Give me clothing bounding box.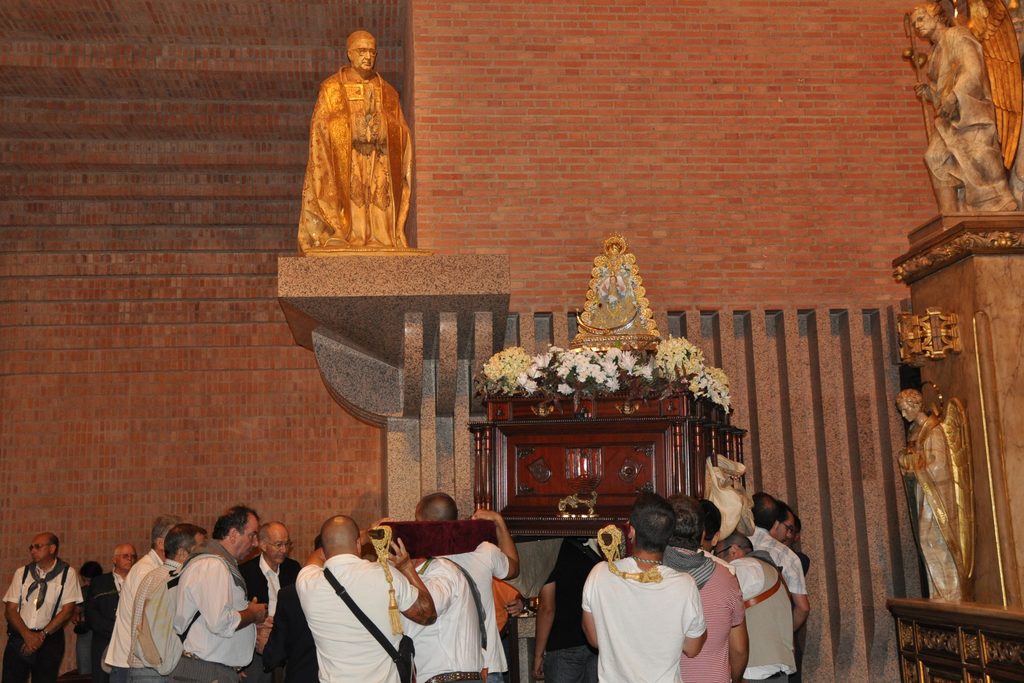
BBox(237, 549, 303, 682).
